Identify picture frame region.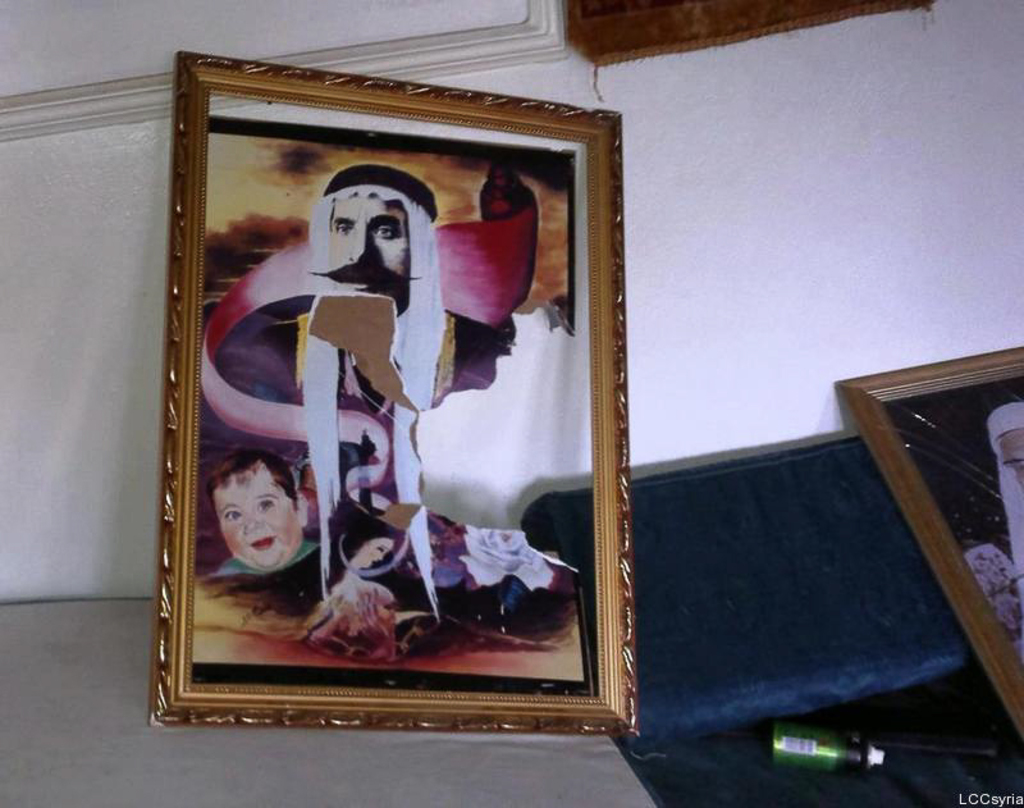
Region: box(147, 49, 641, 736).
